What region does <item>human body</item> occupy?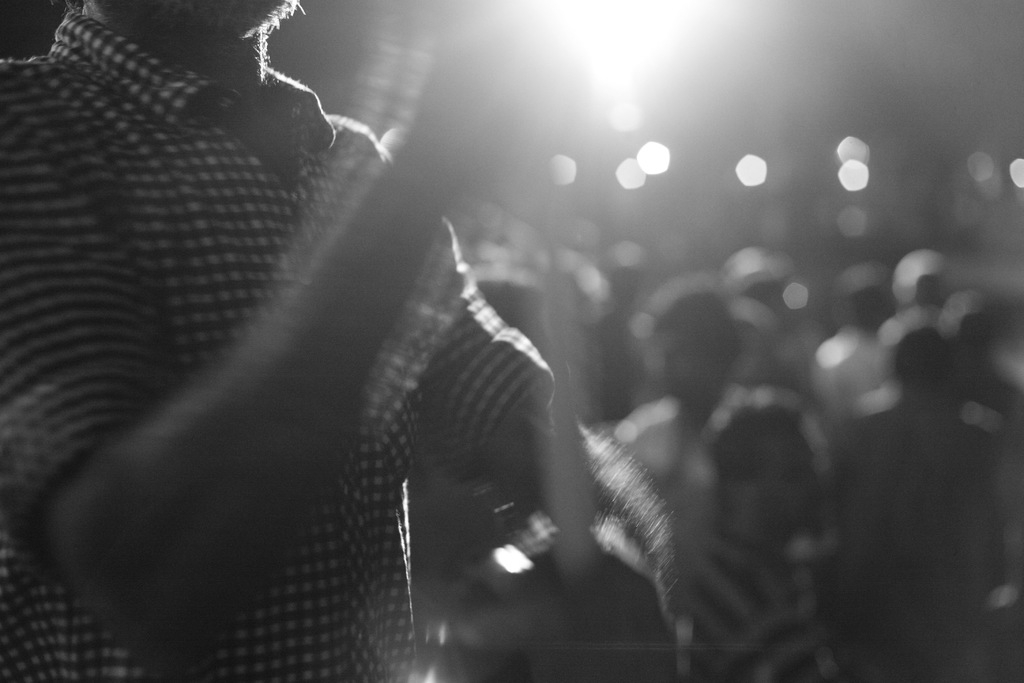
{"x1": 0, "y1": 0, "x2": 769, "y2": 682}.
